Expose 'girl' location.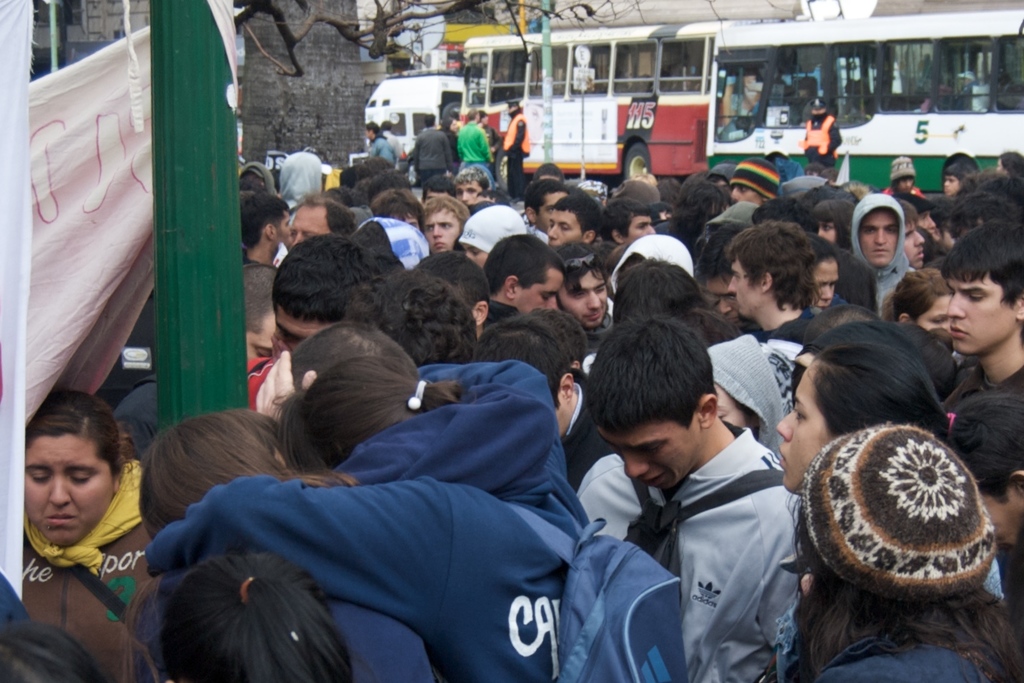
Exposed at (280, 350, 634, 682).
